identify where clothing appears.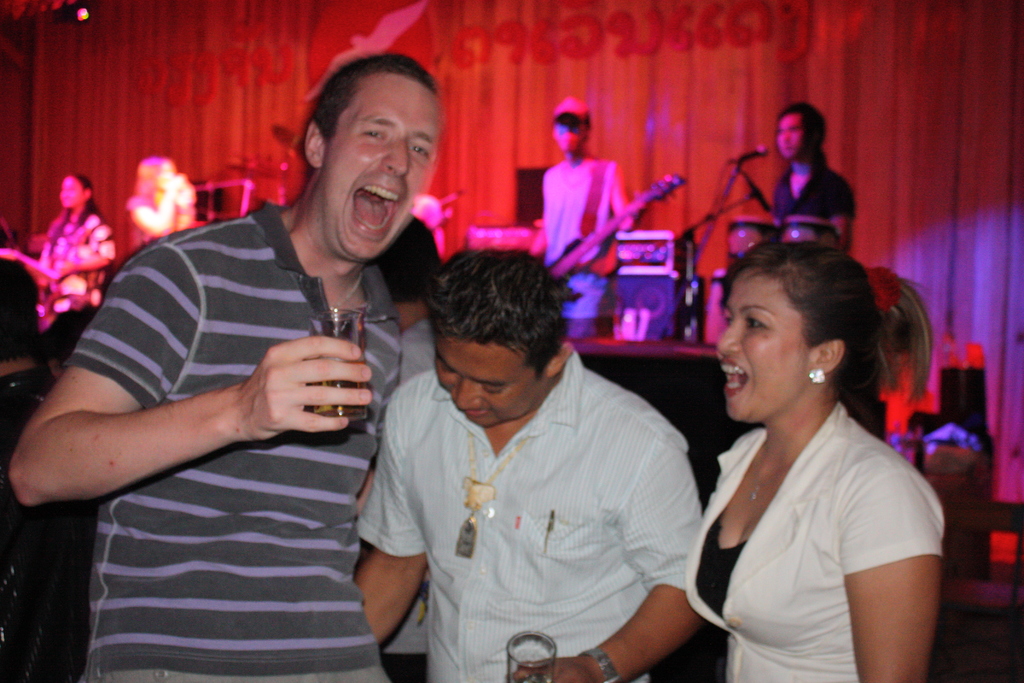
Appears at Rect(67, 208, 388, 682).
